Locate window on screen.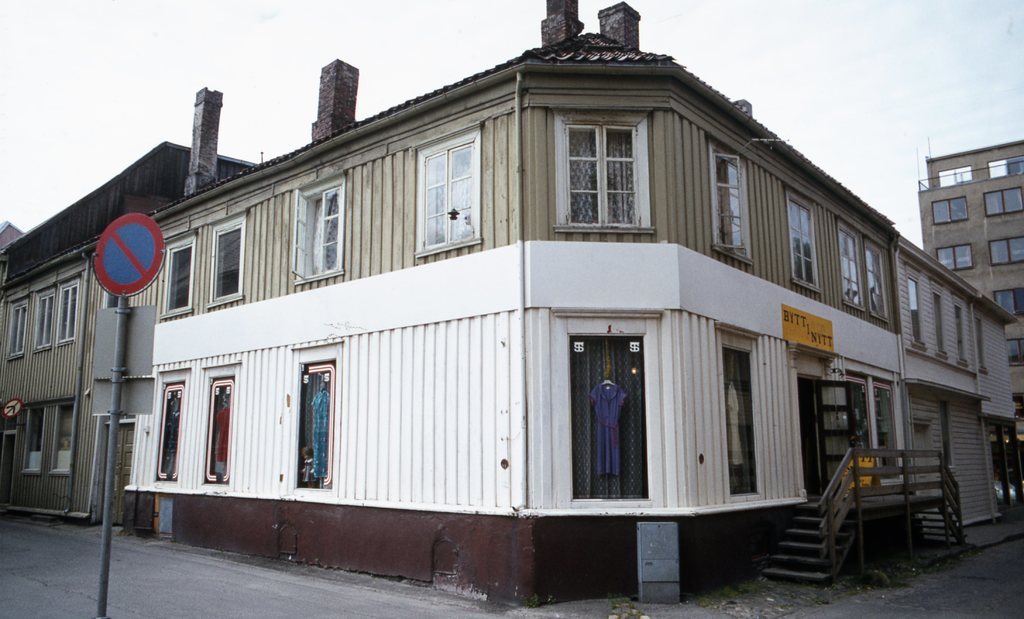
On screen at [565,344,648,502].
